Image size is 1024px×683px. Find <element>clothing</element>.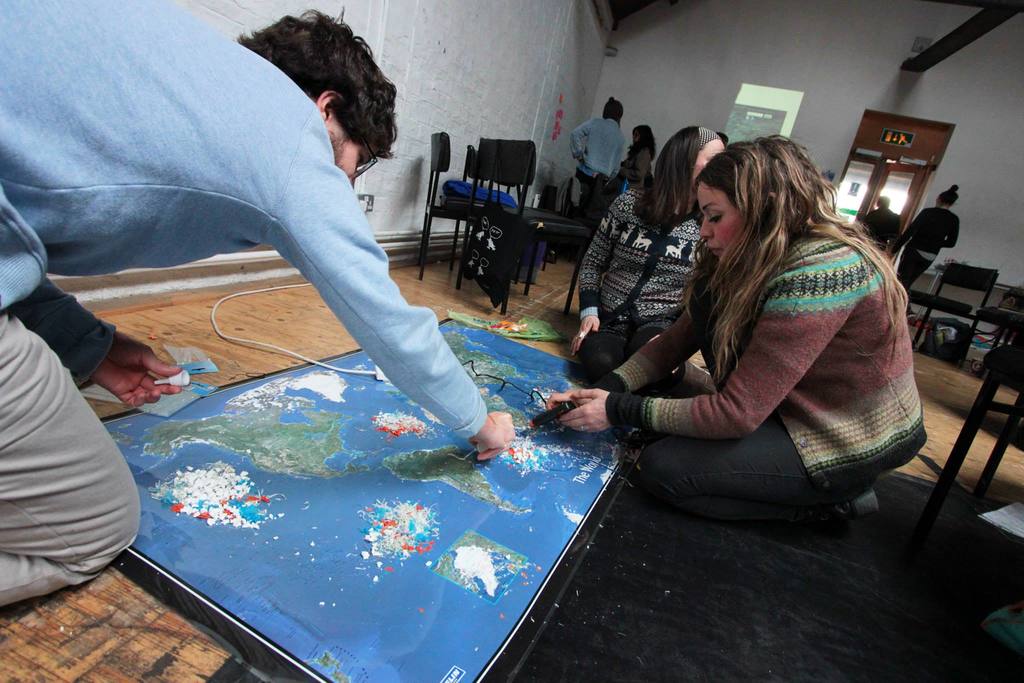
l=600, t=212, r=925, b=517.
